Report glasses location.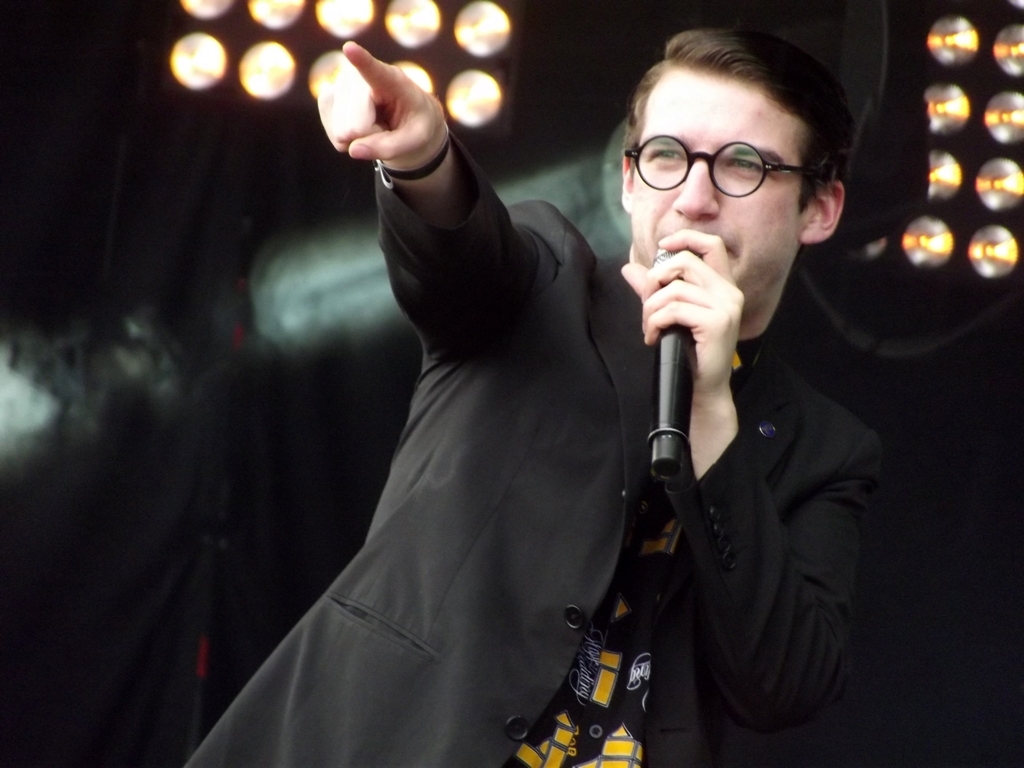
Report: l=619, t=131, r=801, b=192.
